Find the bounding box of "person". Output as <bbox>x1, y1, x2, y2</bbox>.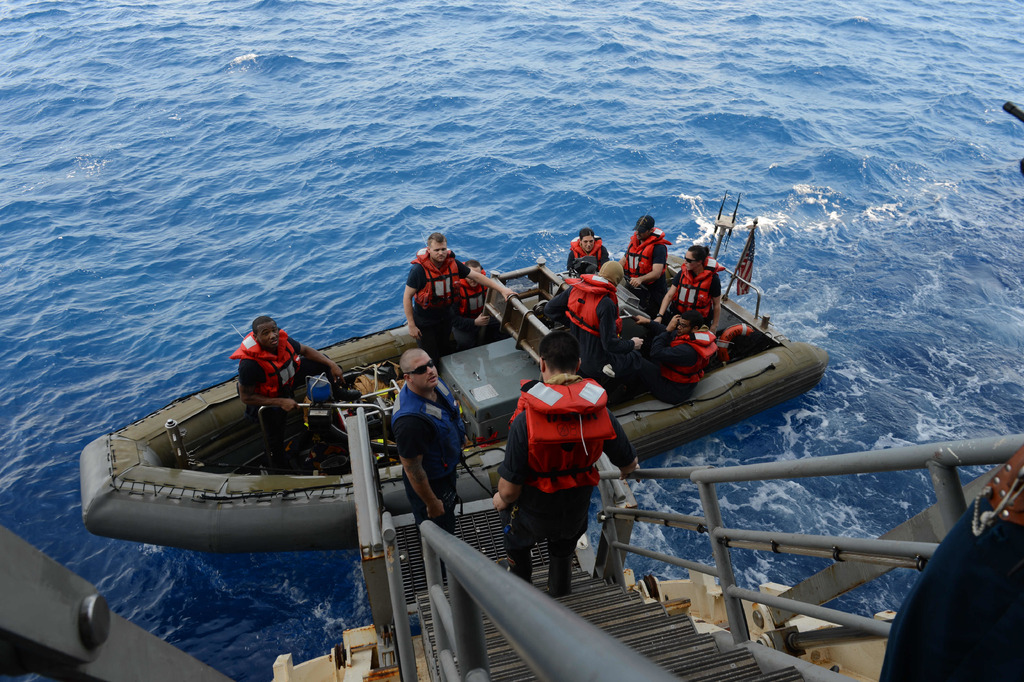
<bbox>452, 259, 500, 345</bbox>.
